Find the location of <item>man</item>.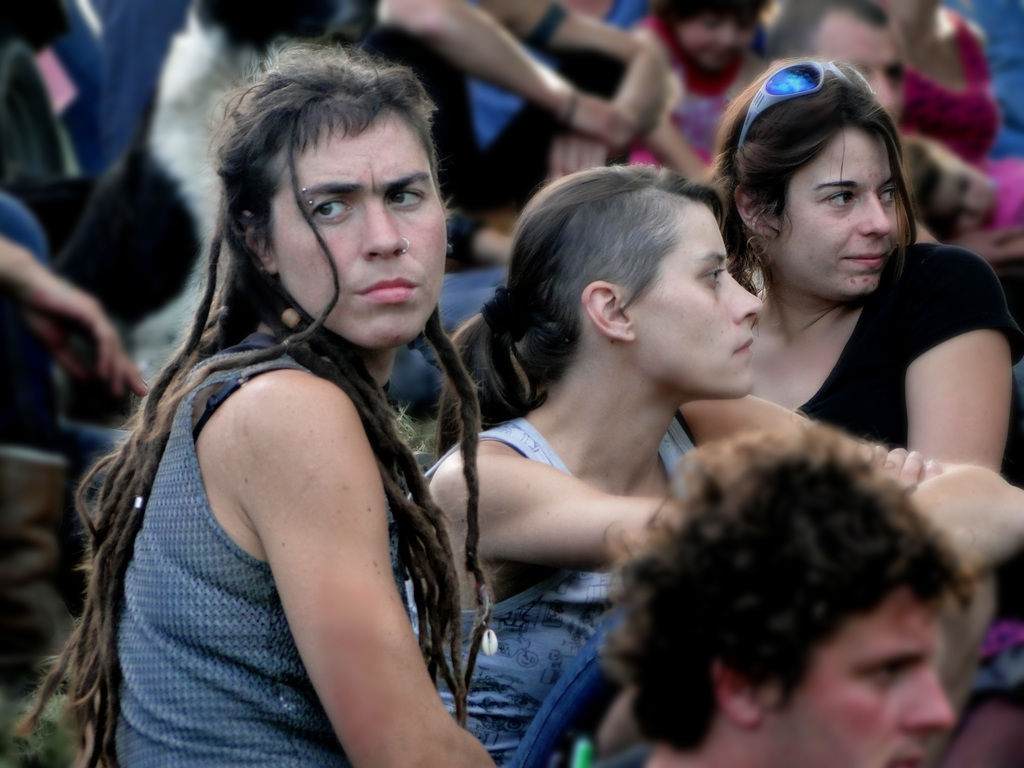
Location: [612,417,964,767].
